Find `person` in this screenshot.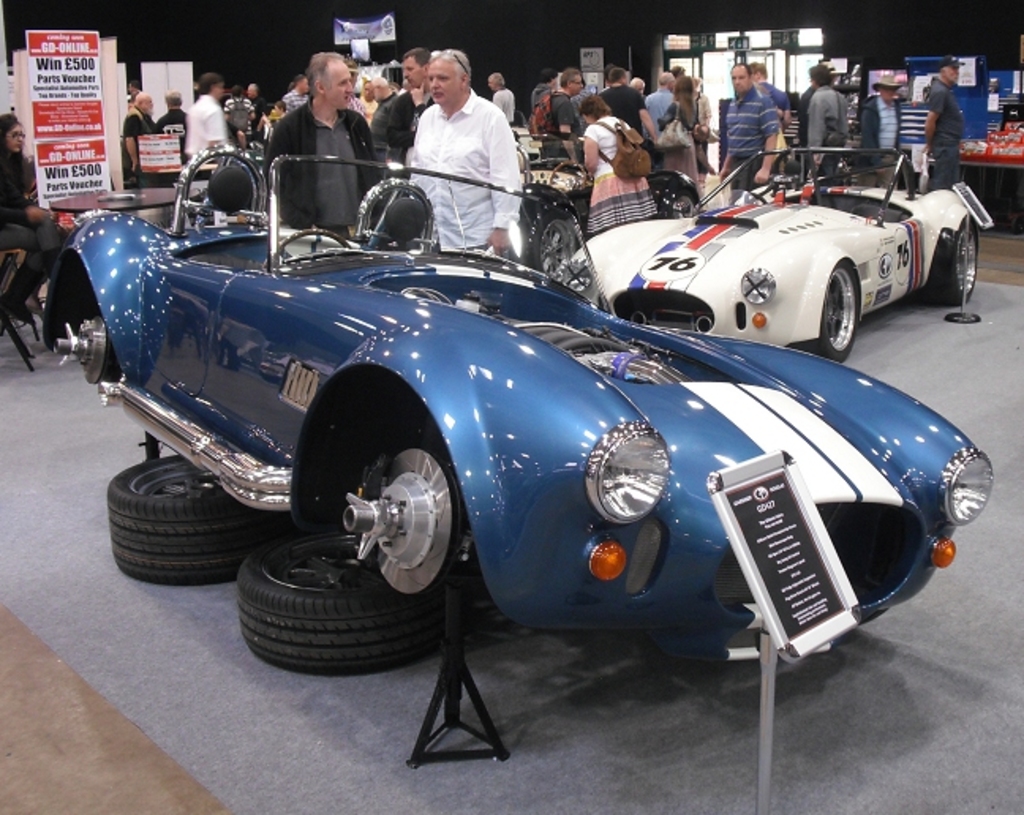
The bounding box for `person` is {"x1": 0, "y1": 112, "x2": 73, "y2": 314}.
